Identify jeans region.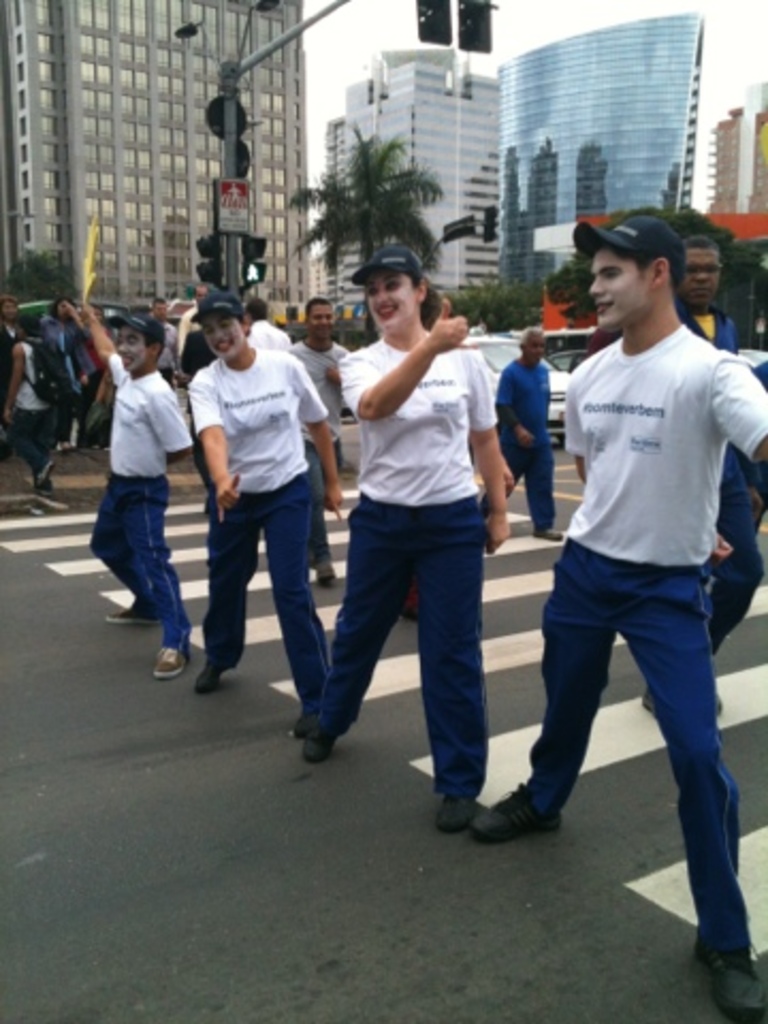
Region: (left=512, top=548, right=766, bottom=971).
